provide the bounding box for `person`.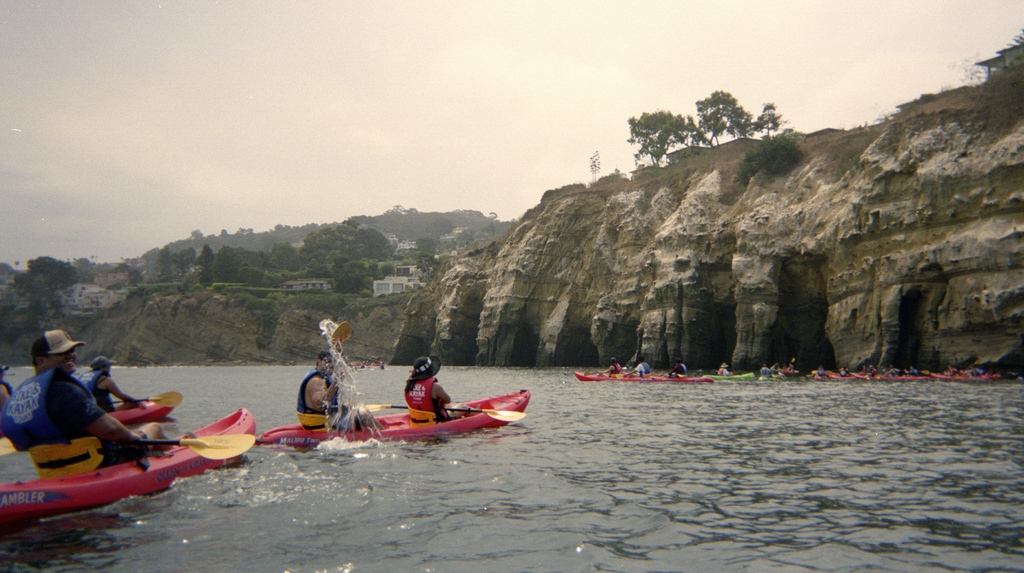
[x1=3, y1=326, x2=154, y2=469].
